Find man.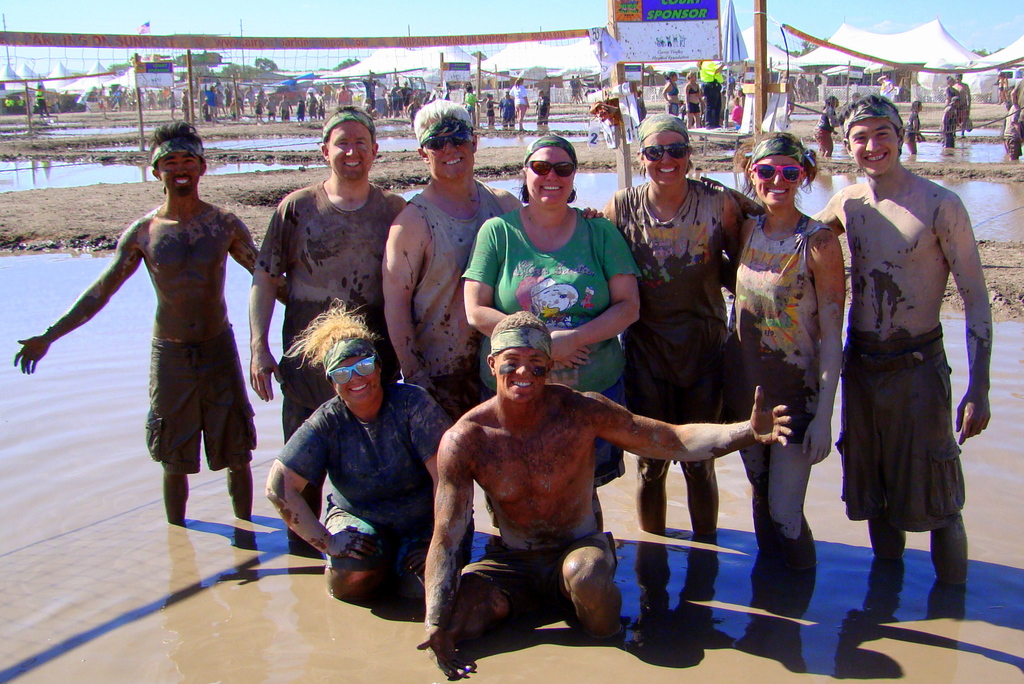
bbox=(378, 99, 606, 423).
